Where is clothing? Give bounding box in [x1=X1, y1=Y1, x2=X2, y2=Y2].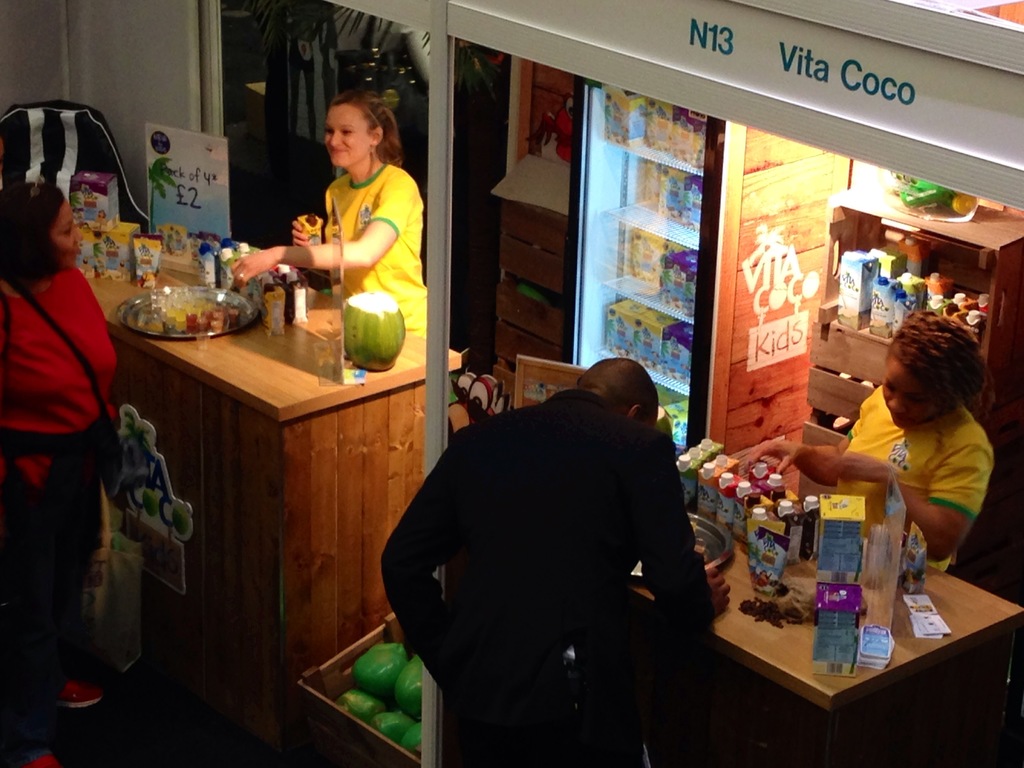
[x1=0, y1=266, x2=114, y2=760].
